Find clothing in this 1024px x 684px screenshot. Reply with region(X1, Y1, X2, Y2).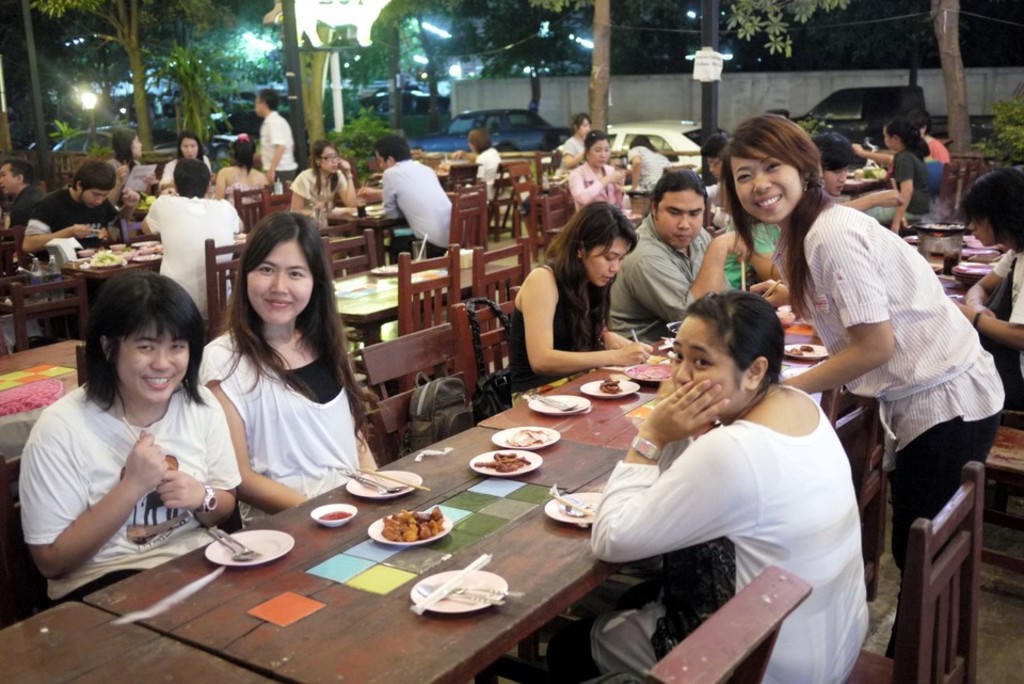
region(480, 147, 507, 210).
